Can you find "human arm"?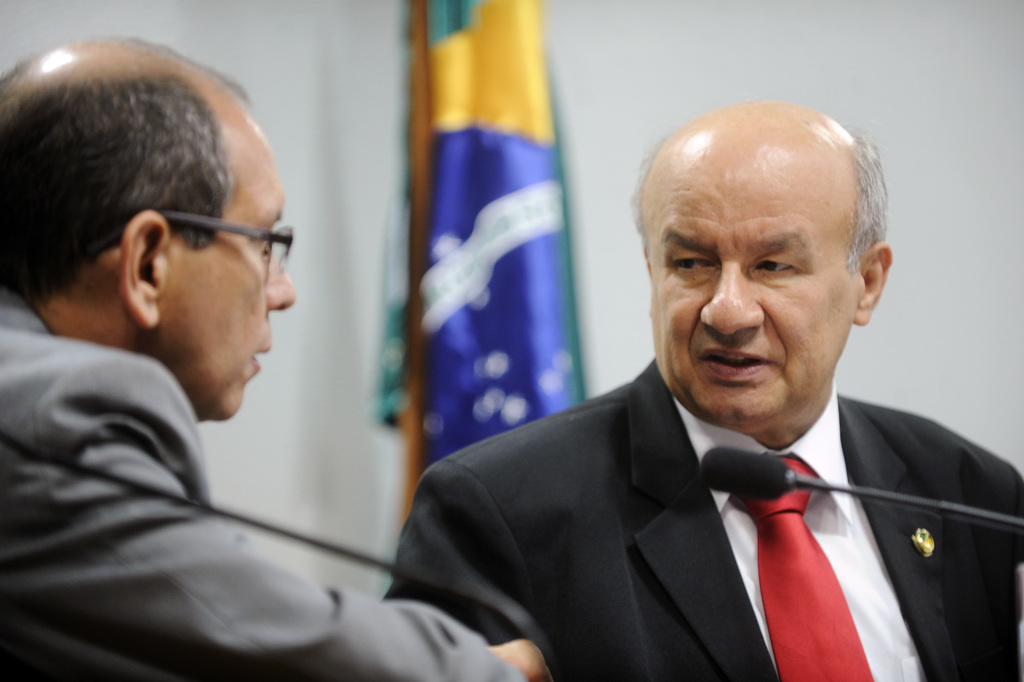
Yes, bounding box: x1=378 y1=461 x2=544 y2=646.
